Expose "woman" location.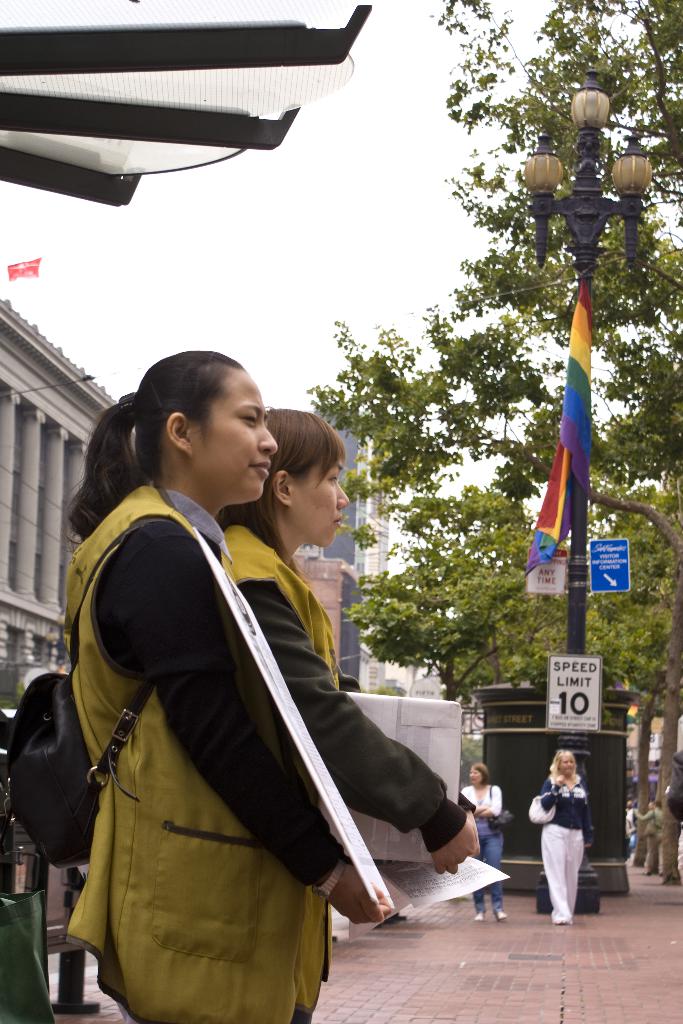
Exposed at bbox(59, 344, 406, 1023).
